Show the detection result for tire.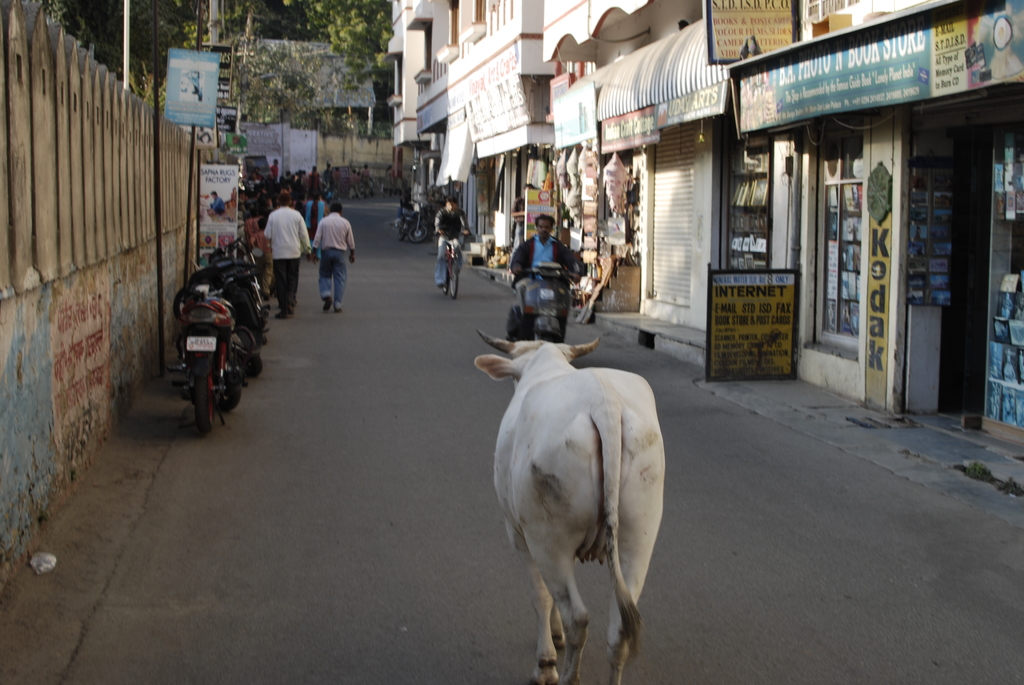
x1=232 y1=291 x2=266 y2=342.
